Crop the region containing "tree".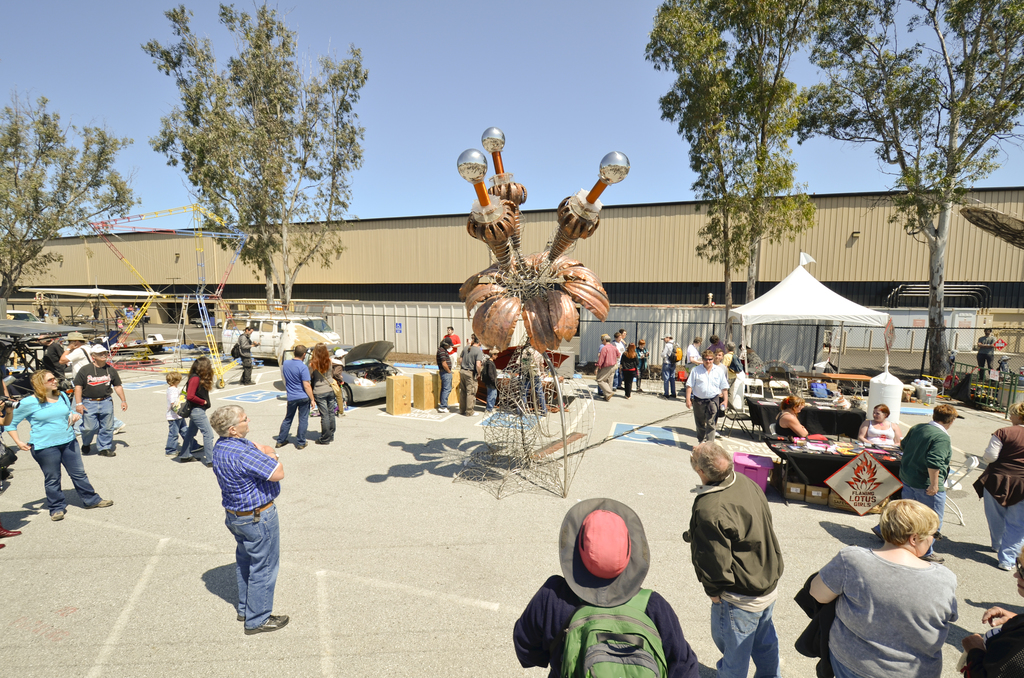
Crop region: [780,0,1023,380].
